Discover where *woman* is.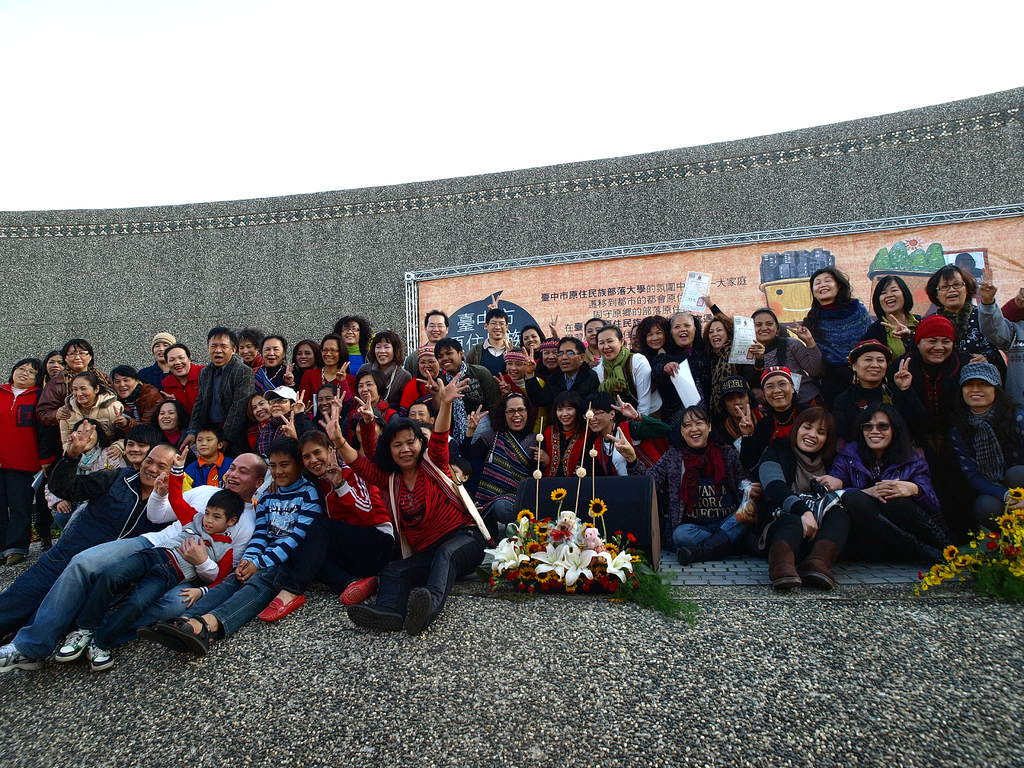
Discovered at [815, 321, 928, 438].
